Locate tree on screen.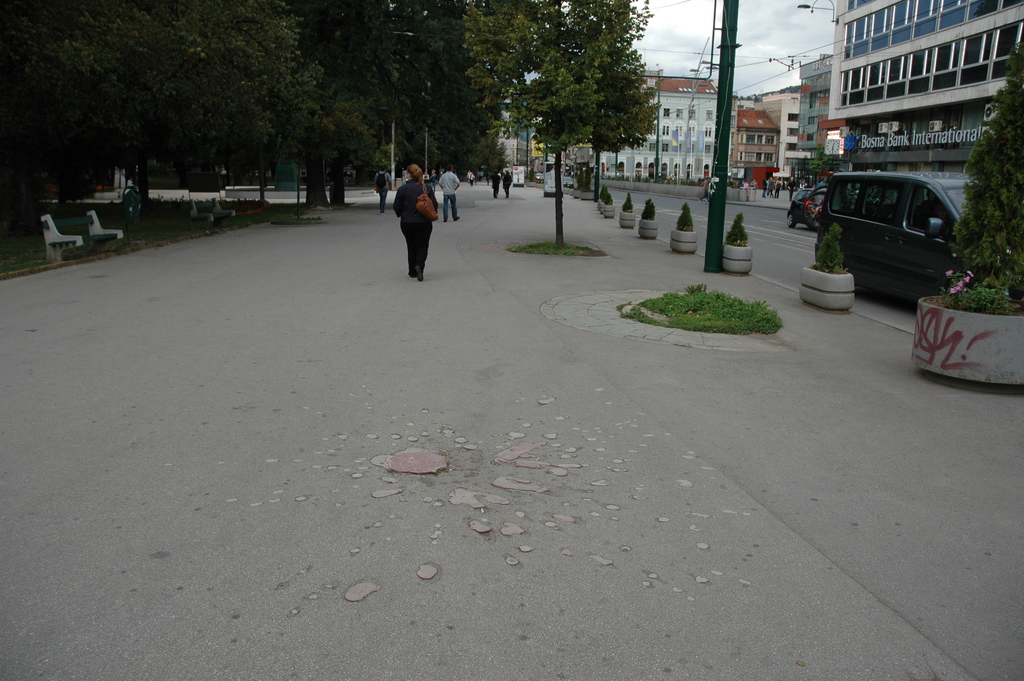
On screen at (left=948, top=38, right=1023, bottom=299).
